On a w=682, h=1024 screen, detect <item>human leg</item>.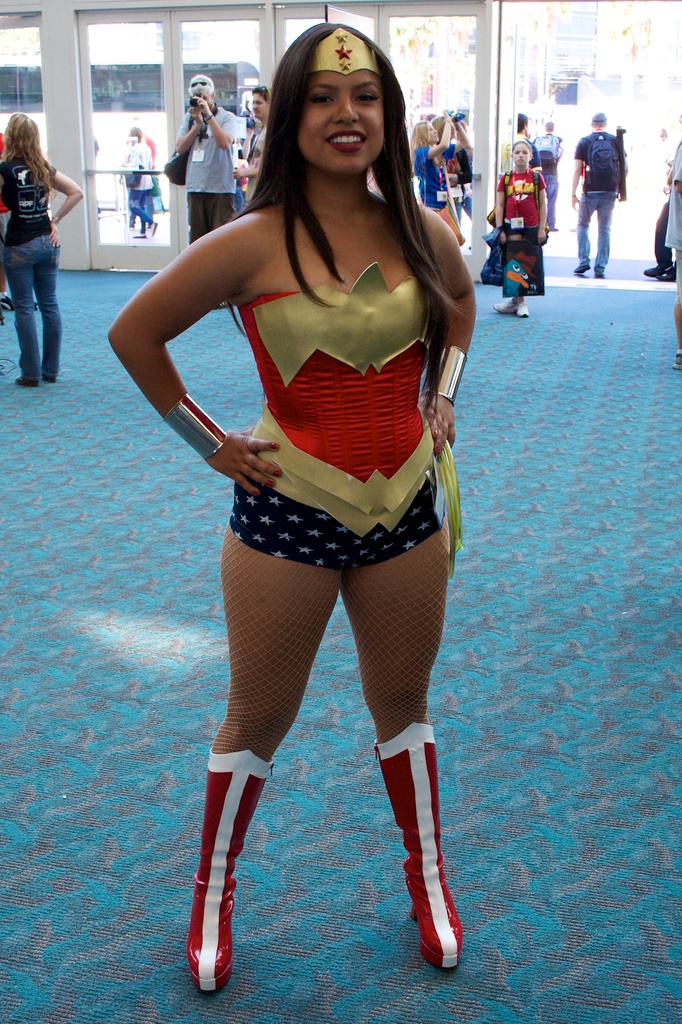
select_region(36, 218, 64, 385).
